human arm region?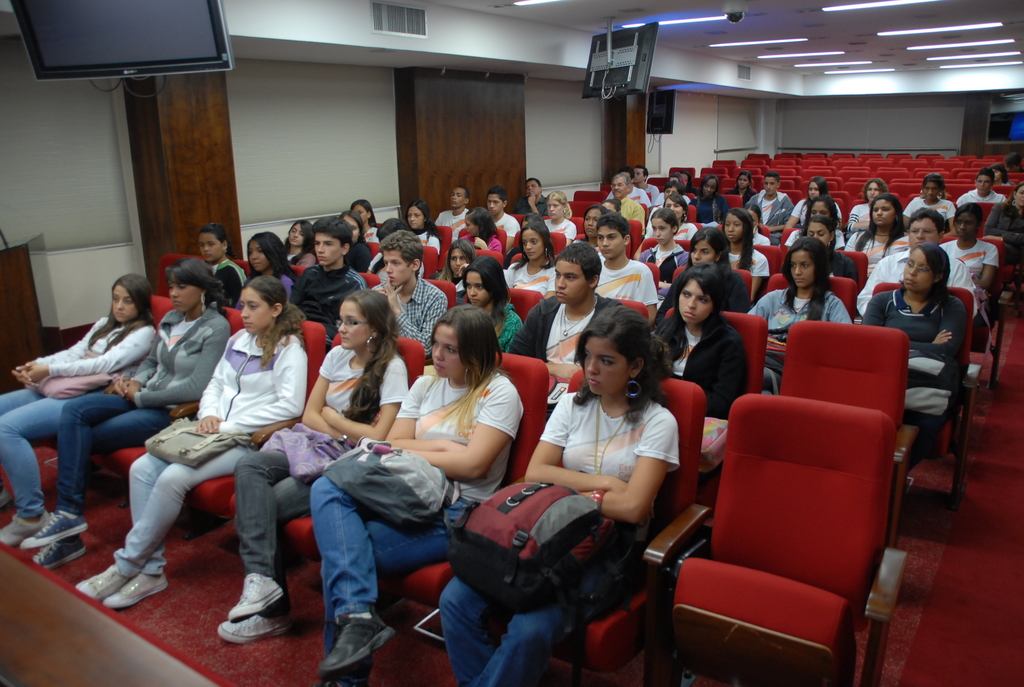
left=15, top=322, right=150, bottom=386
